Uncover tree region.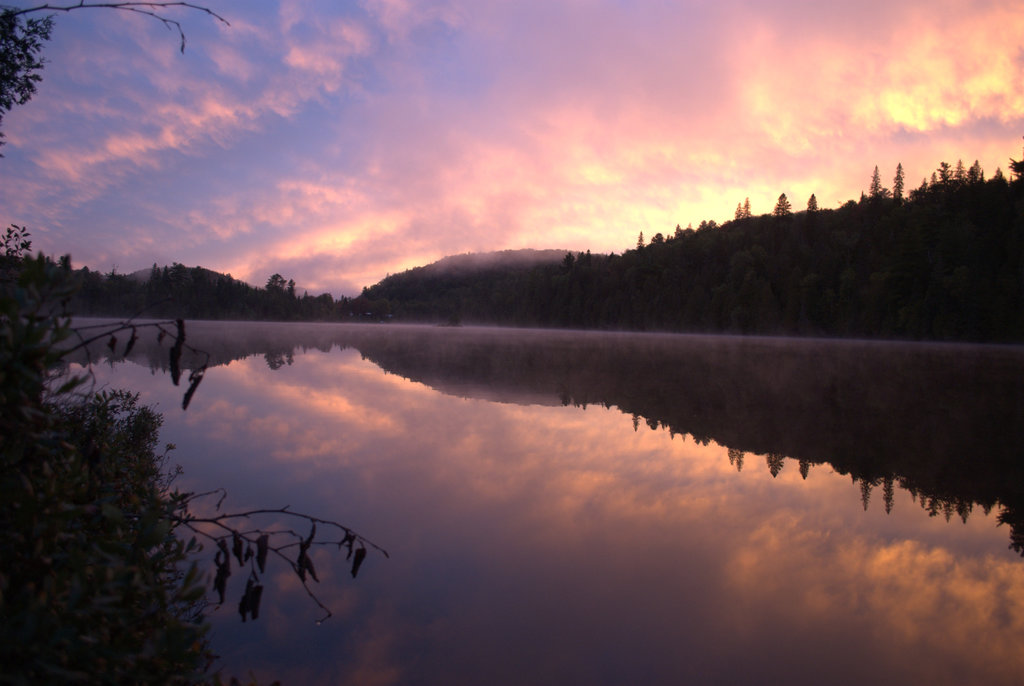
Uncovered: {"x1": 769, "y1": 184, "x2": 858, "y2": 310}.
